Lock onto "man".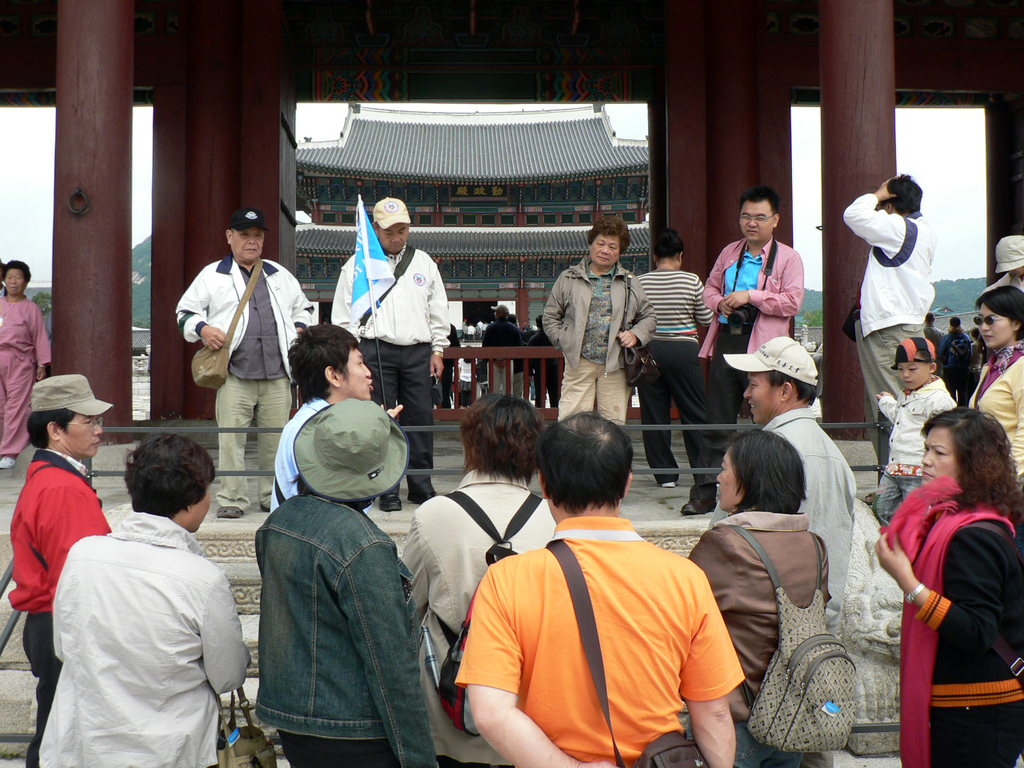
Locked: x1=448 y1=417 x2=768 y2=767.
